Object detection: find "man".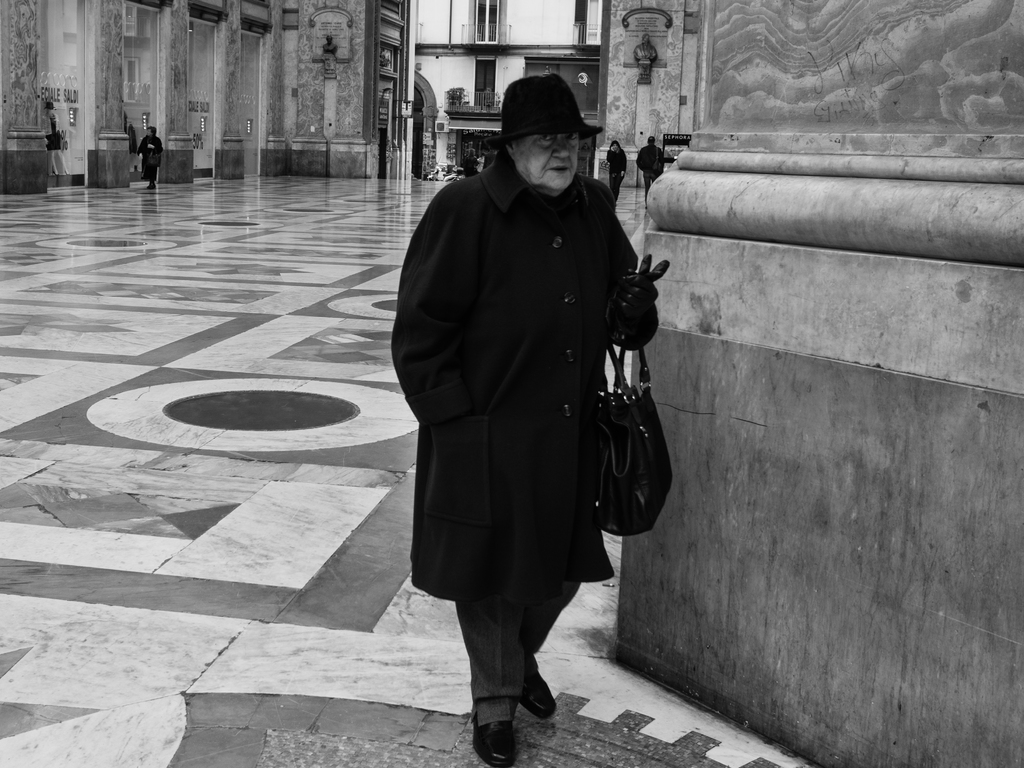
bbox=[385, 69, 669, 767].
